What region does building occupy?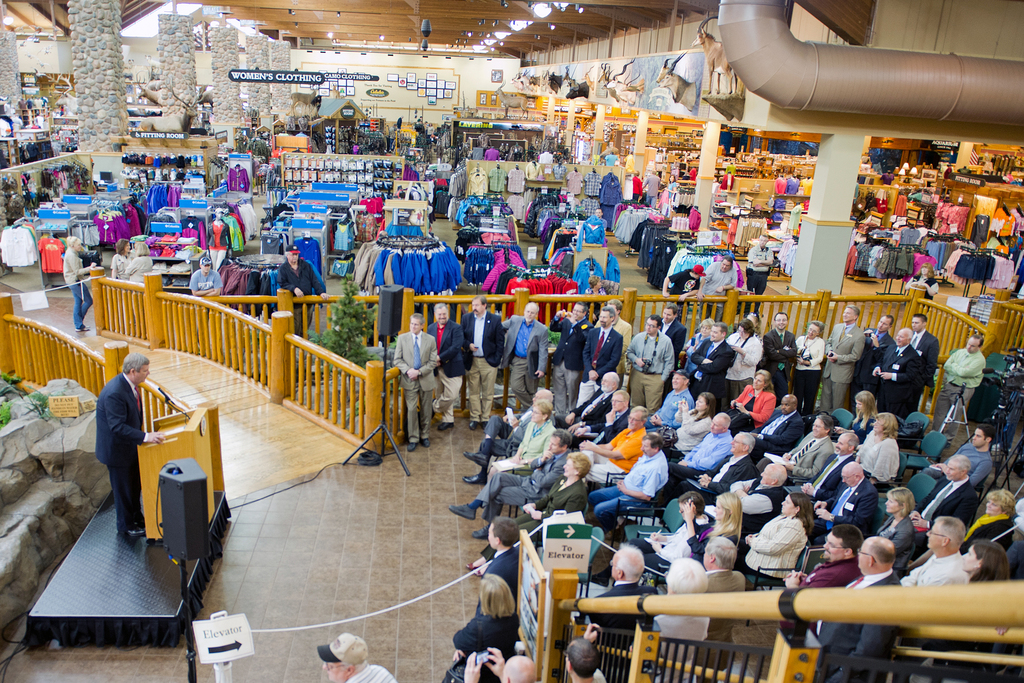
box(0, 0, 1023, 682).
